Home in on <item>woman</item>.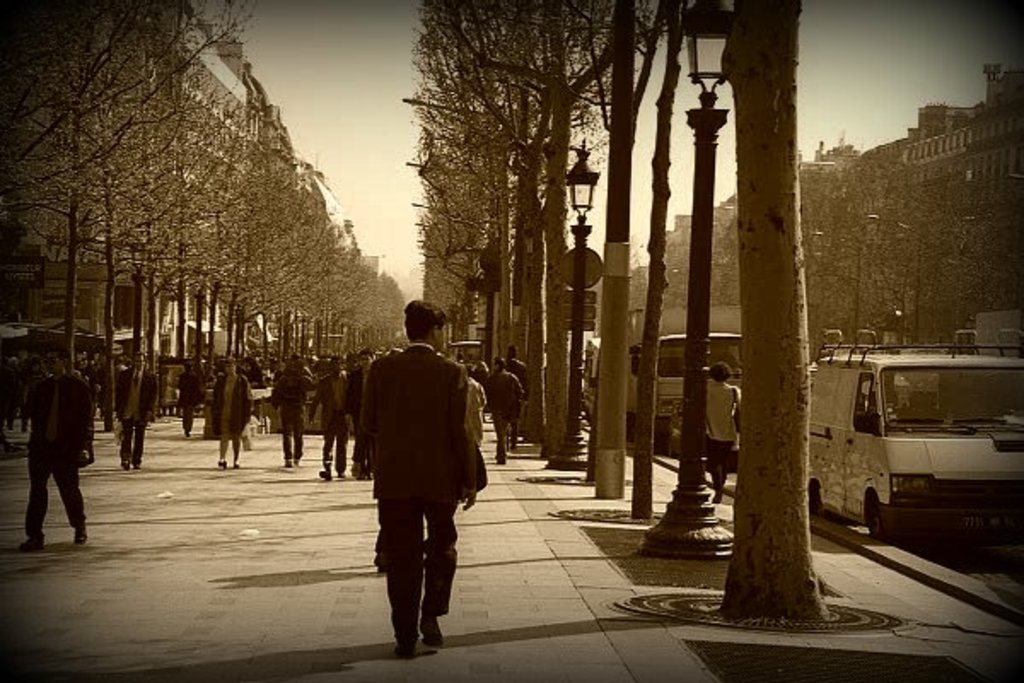
Homed in at <bbox>708, 362, 739, 502</bbox>.
